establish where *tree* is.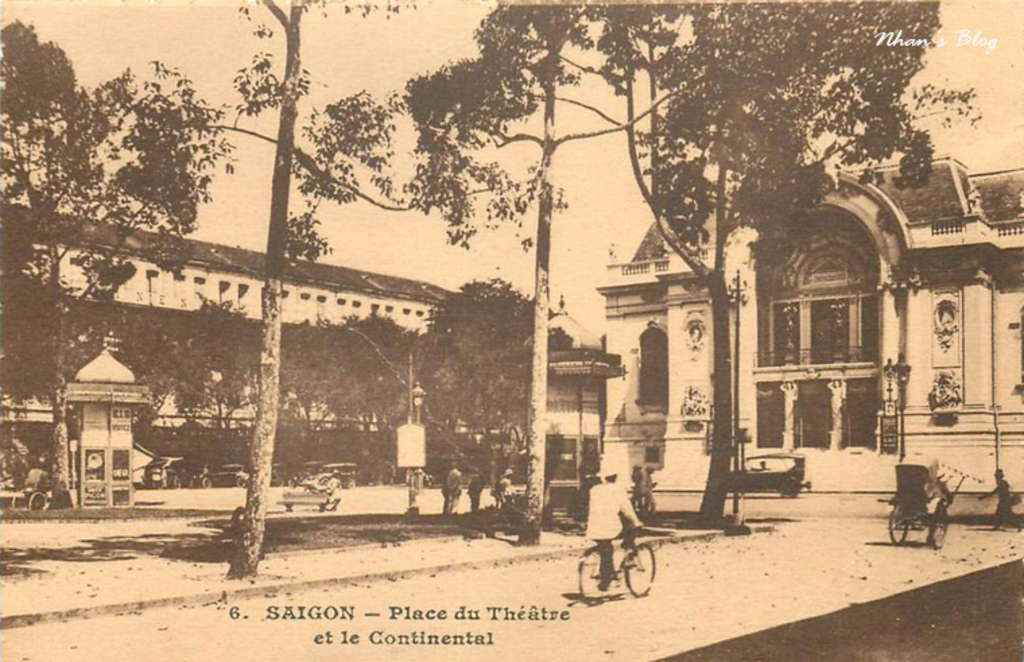
Established at (left=205, top=0, right=524, bottom=580).
